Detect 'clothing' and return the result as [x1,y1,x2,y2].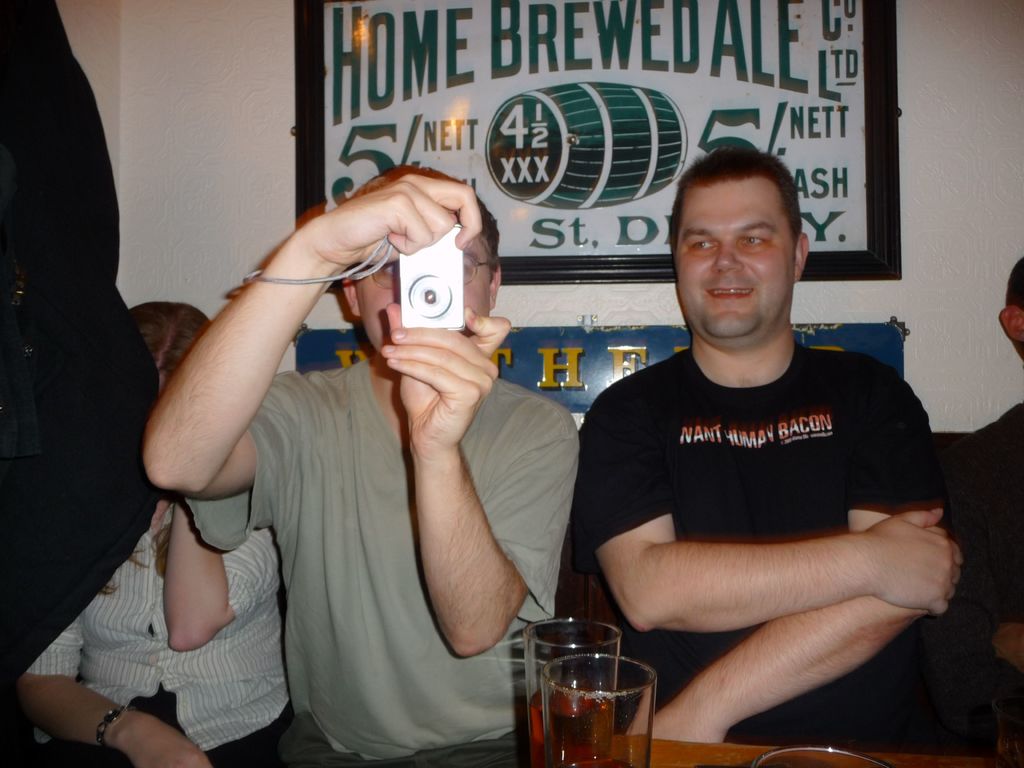
[922,388,1023,726].
